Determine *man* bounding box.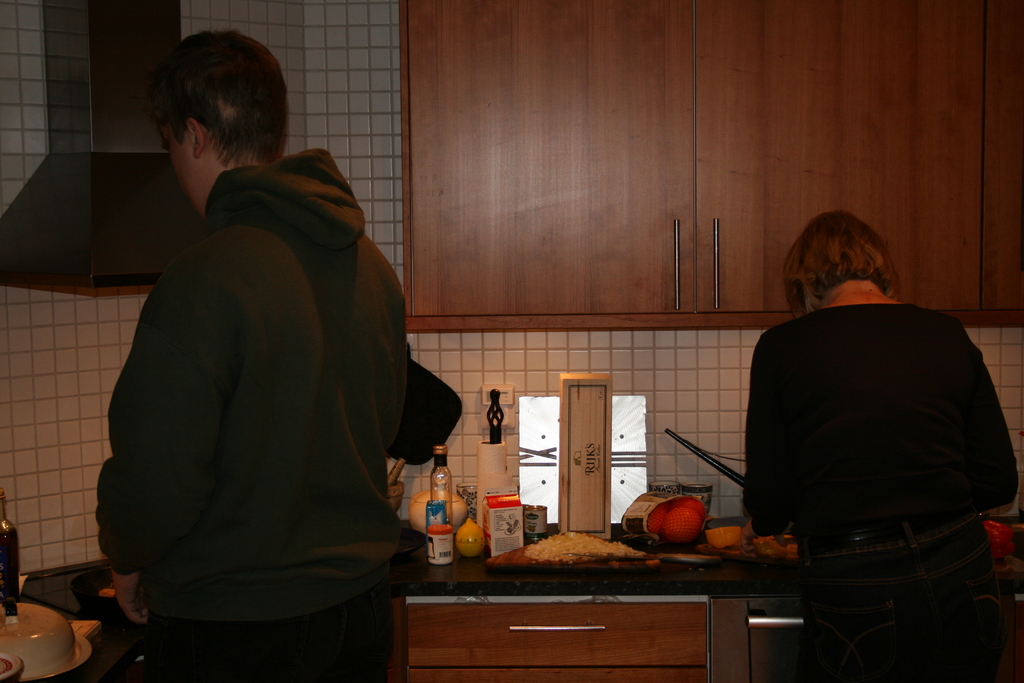
Determined: <region>97, 45, 455, 654</region>.
